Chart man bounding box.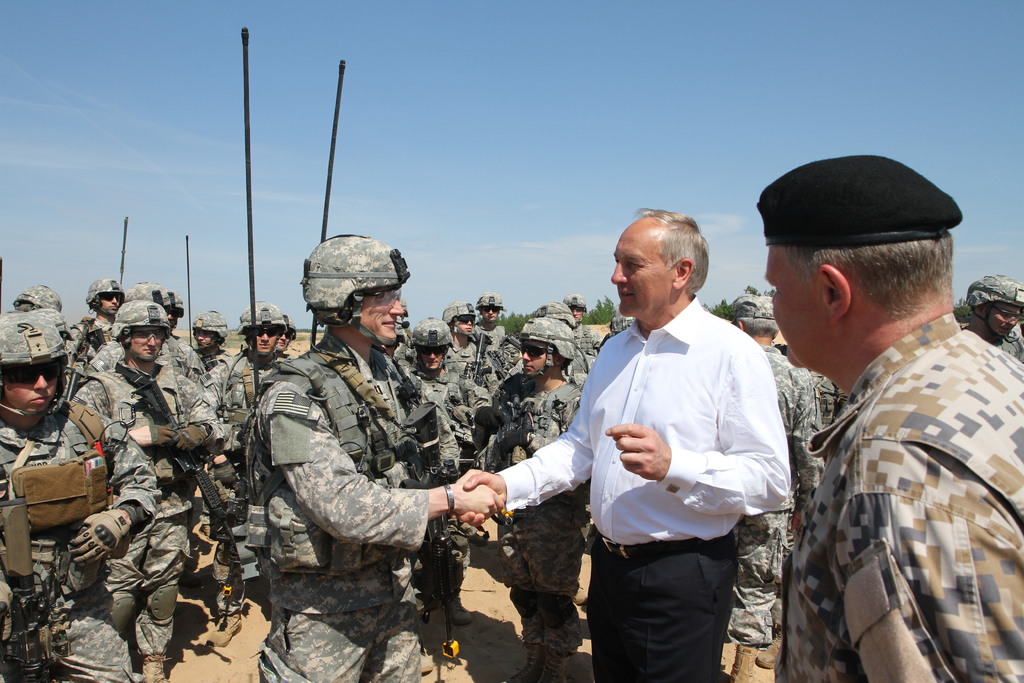
Charted: <bbox>609, 312, 635, 338</bbox>.
